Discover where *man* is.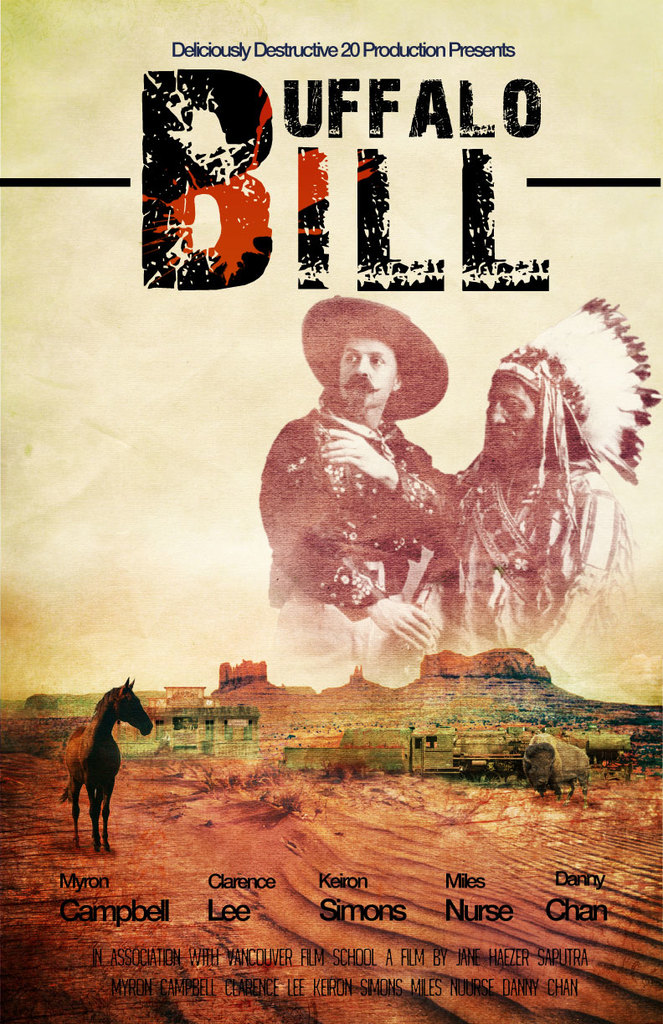
Discovered at 260, 303, 506, 683.
